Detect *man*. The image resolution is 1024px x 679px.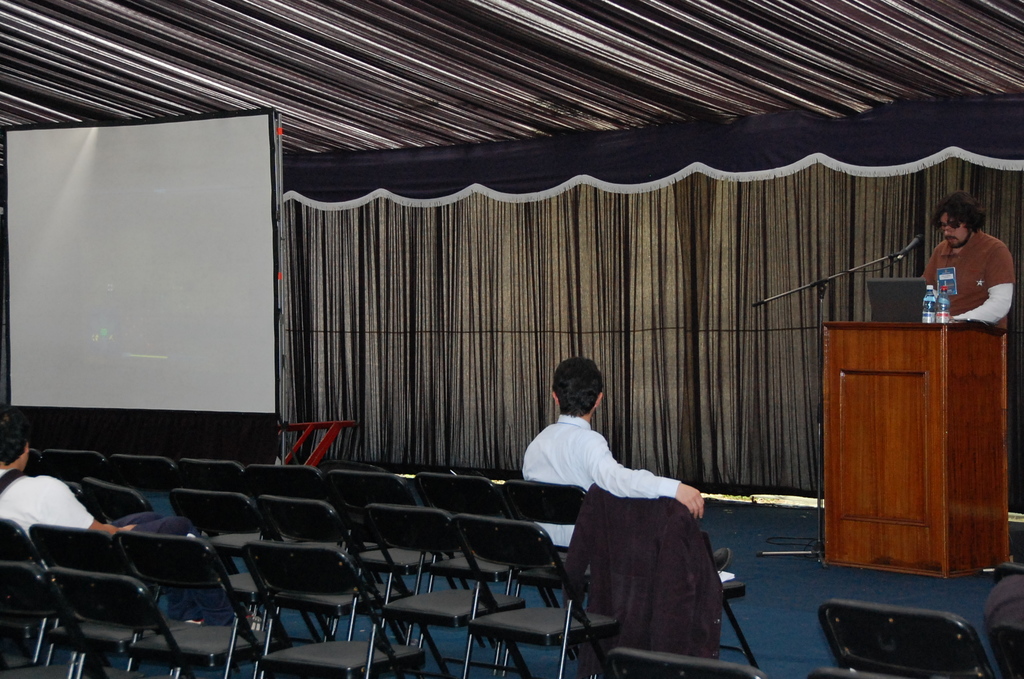
{"left": 924, "top": 195, "right": 1014, "bottom": 327}.
